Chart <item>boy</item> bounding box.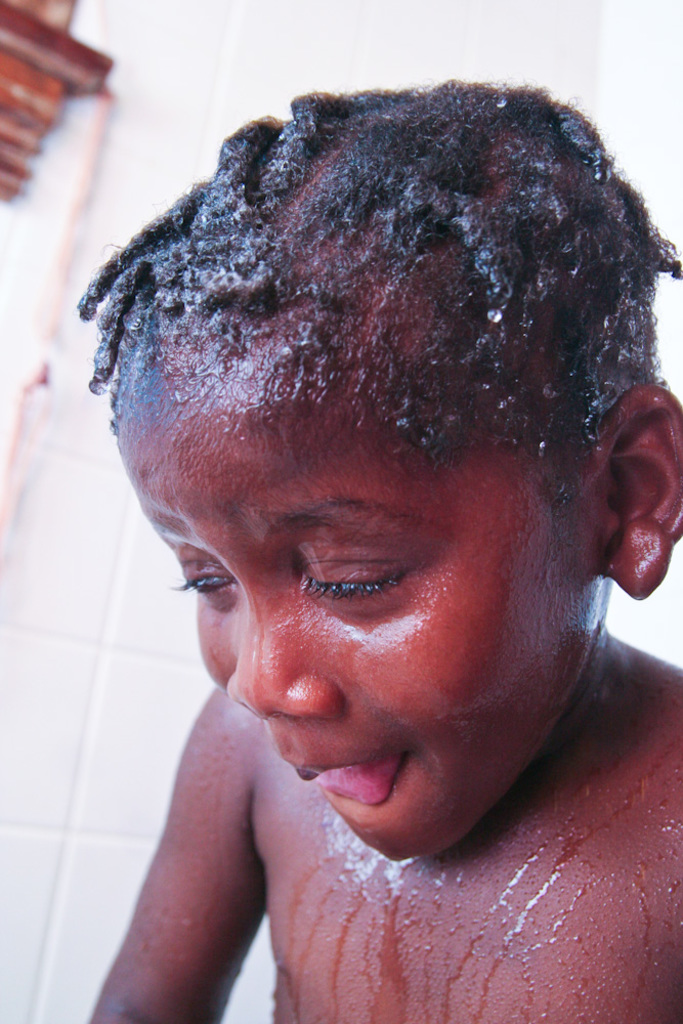
Charted: 75,78,682,1023.
